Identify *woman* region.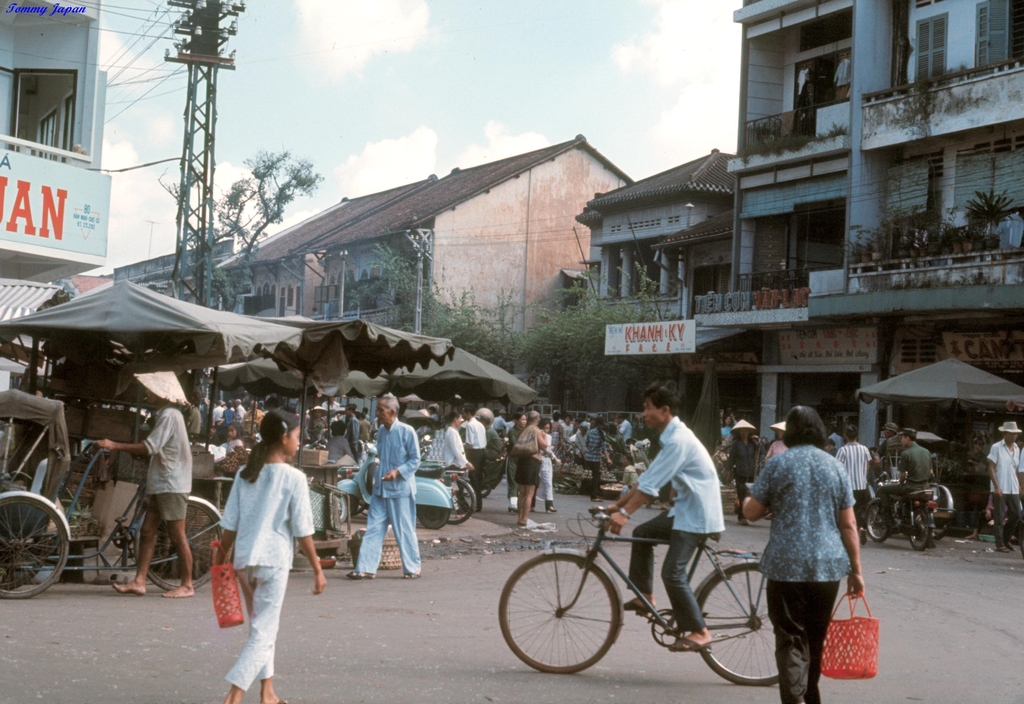
Region: 536,421,564,512.
